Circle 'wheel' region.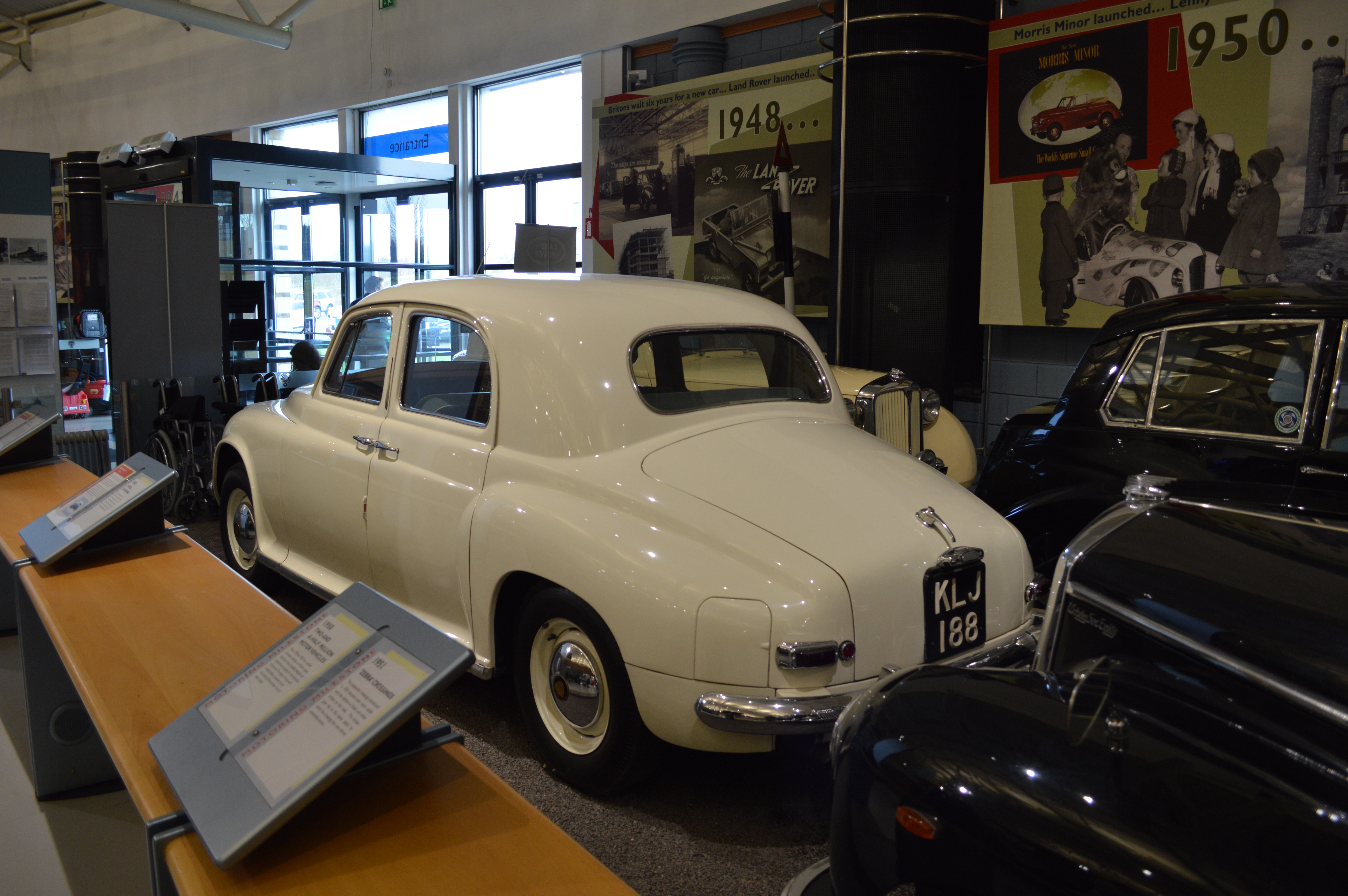
Region: x1=114, y1=139, x2=141, y2=171.
